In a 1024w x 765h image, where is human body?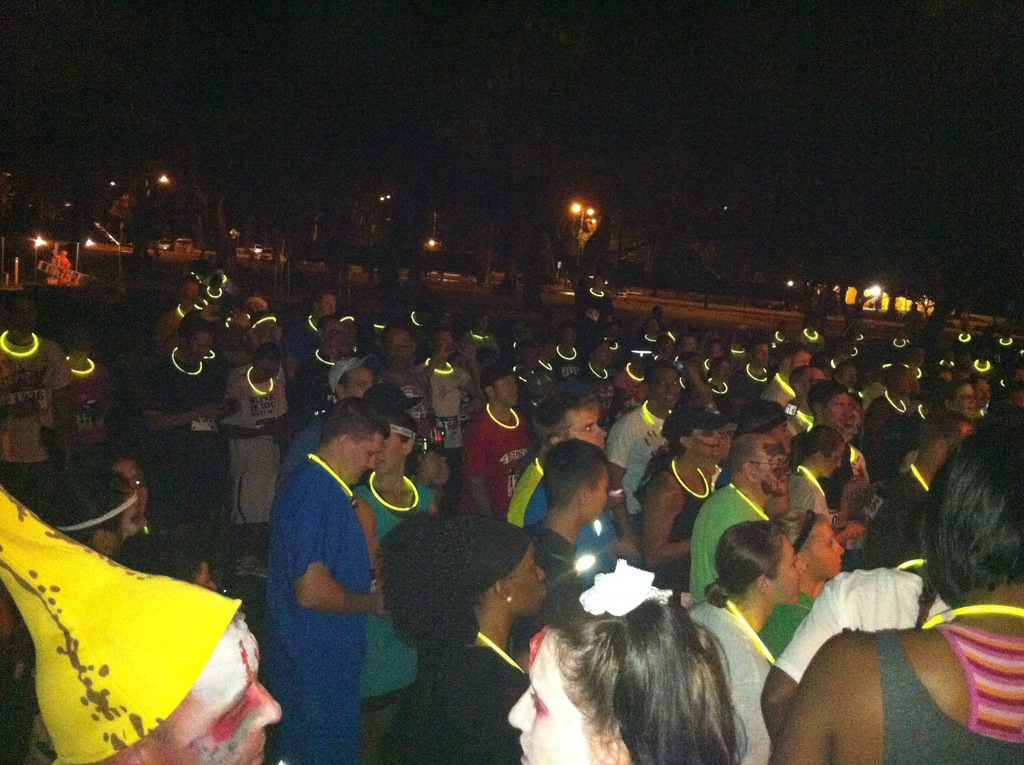
bbox=[689, 430, 789, 606].
